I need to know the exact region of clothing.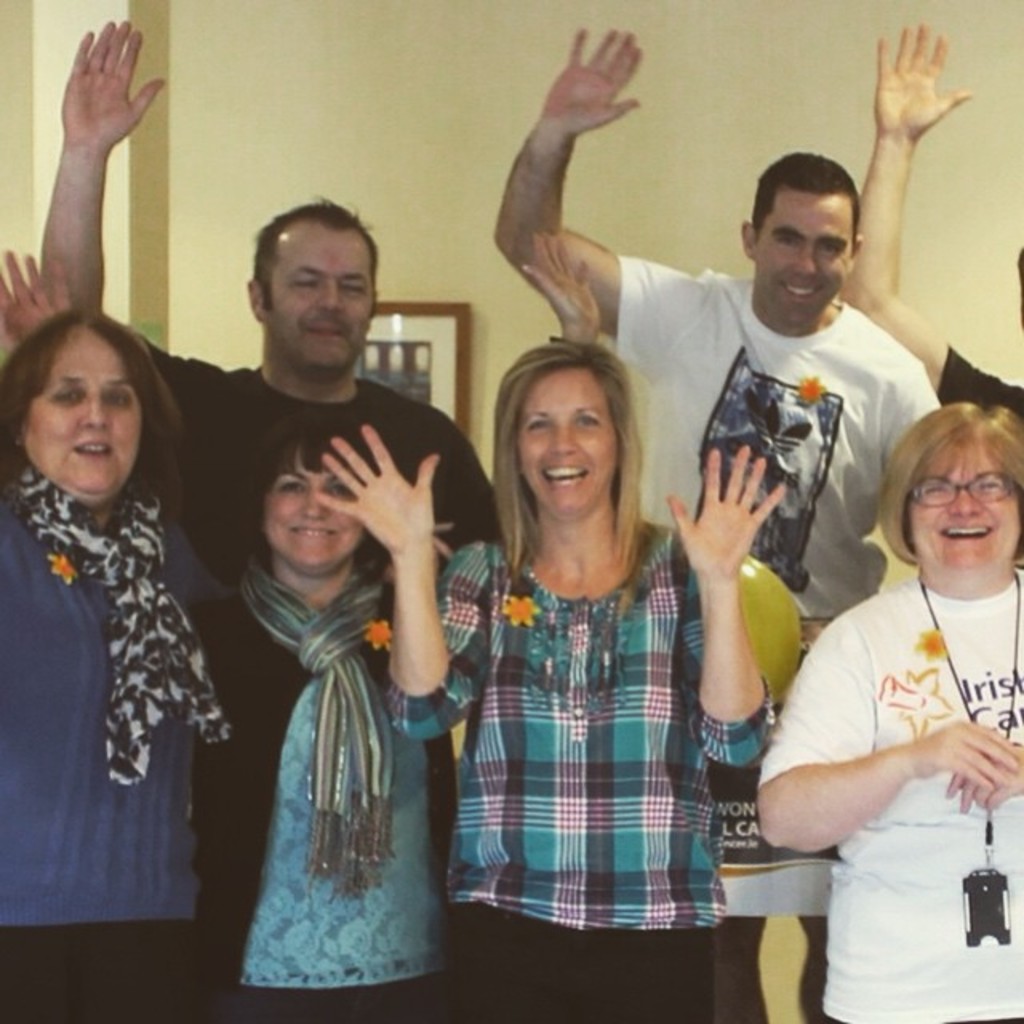
Region: <bbox>758, 560, 1022, 1022</bbox>.
